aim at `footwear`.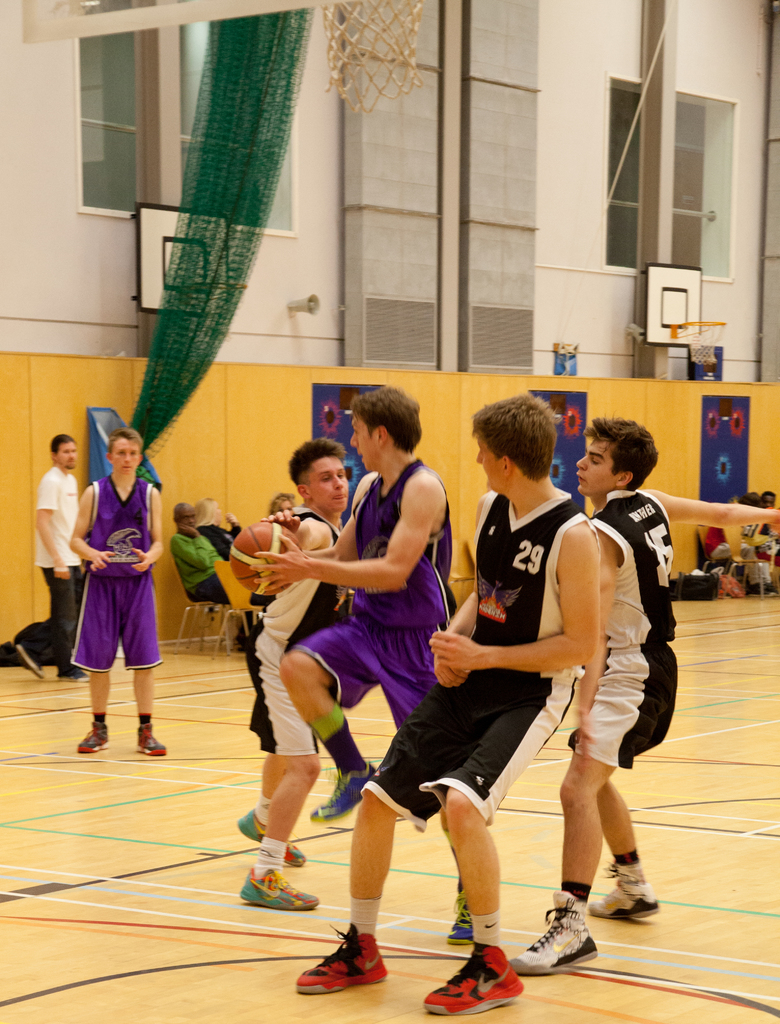
Aimed at bbox=(585, 863, 662, 915).
